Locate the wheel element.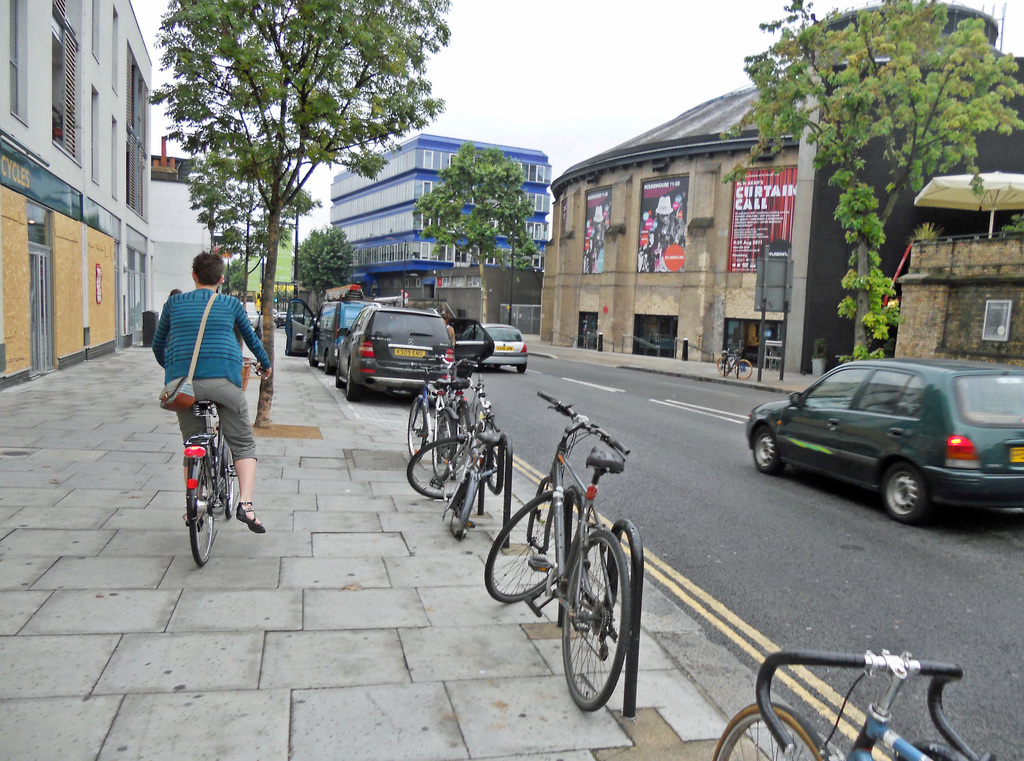
Element bbox: detection(435, 411, 461, 477).
